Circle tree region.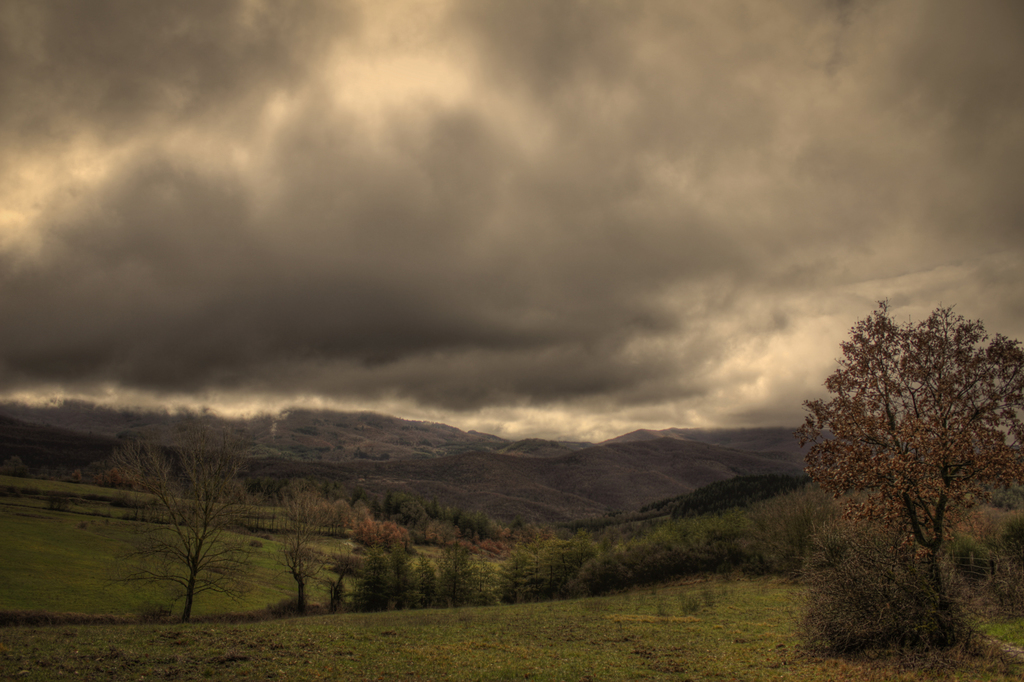
Region: (left=105, top=426, right=287, bottom=628).
